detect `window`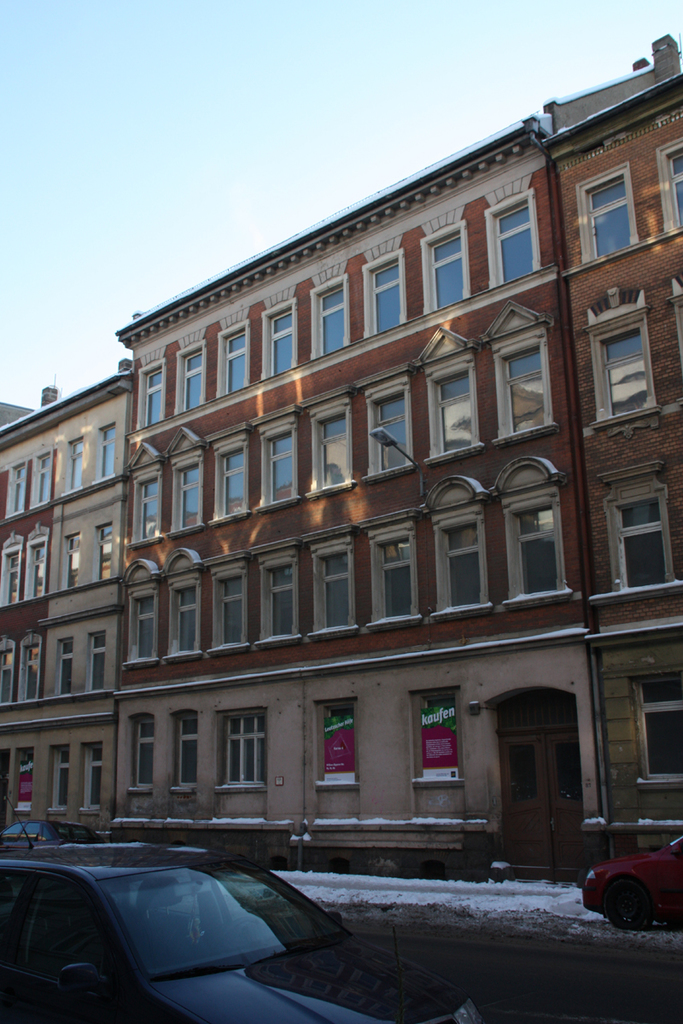
Rect(203, 425, 251, 524)
